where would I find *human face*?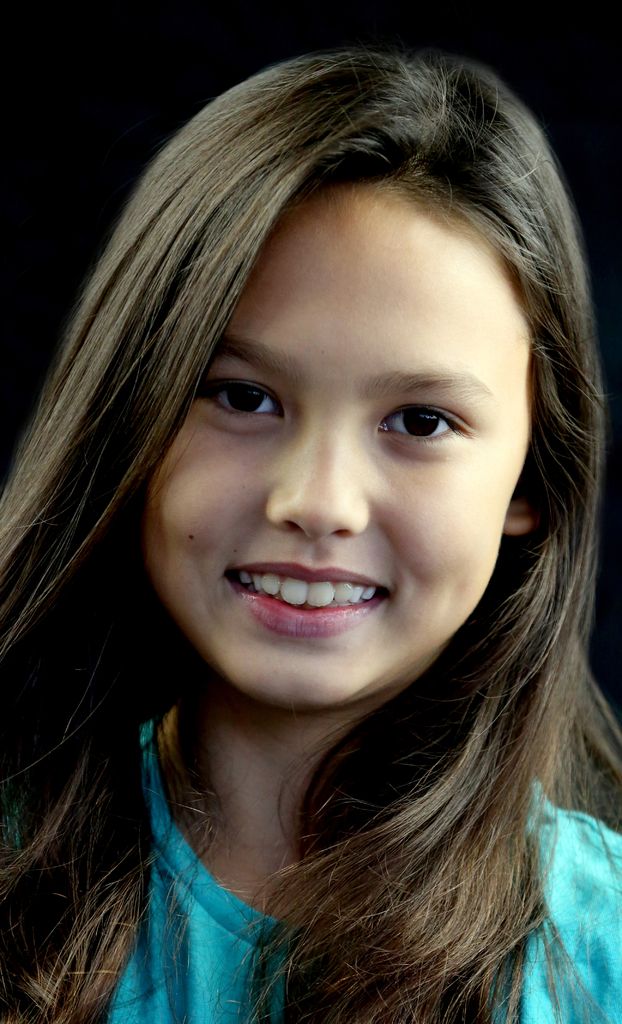
At pyautogui.locateOnScreen(126, 174, 544, 717).
